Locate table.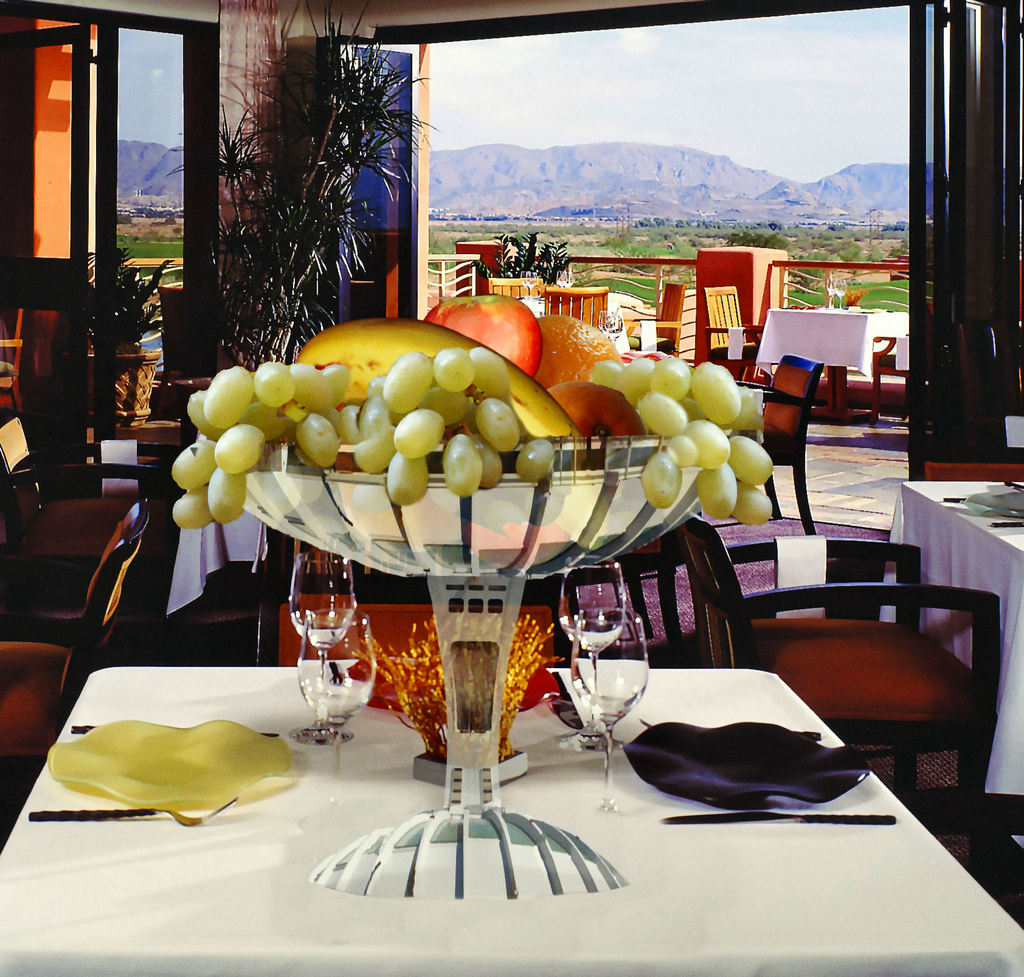
Bounding box: (x1=755, y1=313, x2=906, y2=415).
